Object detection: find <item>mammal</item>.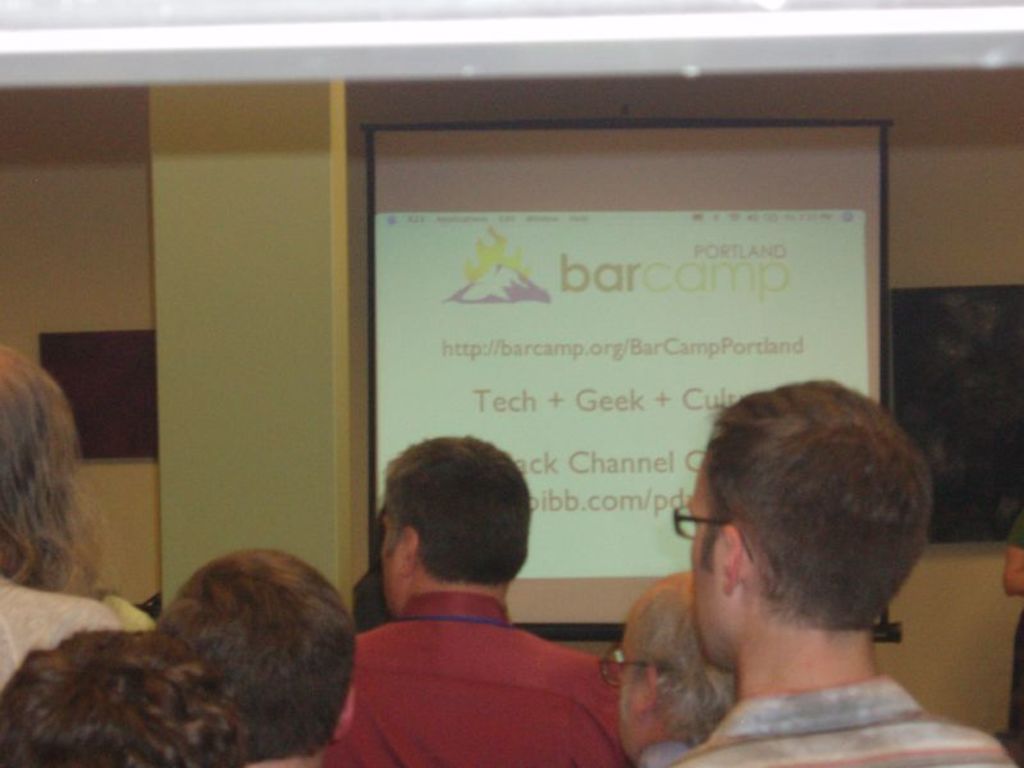
bbox(163, 554, 364, 767).
